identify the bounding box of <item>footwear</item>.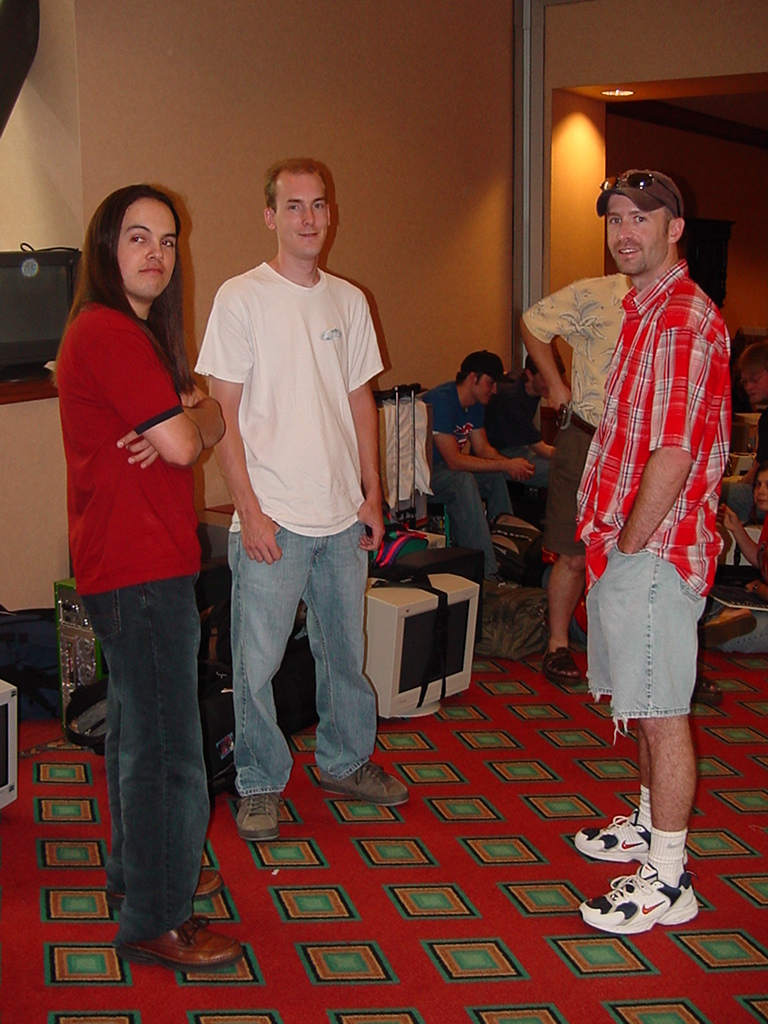
select_region(238, 788, 280, 838).
